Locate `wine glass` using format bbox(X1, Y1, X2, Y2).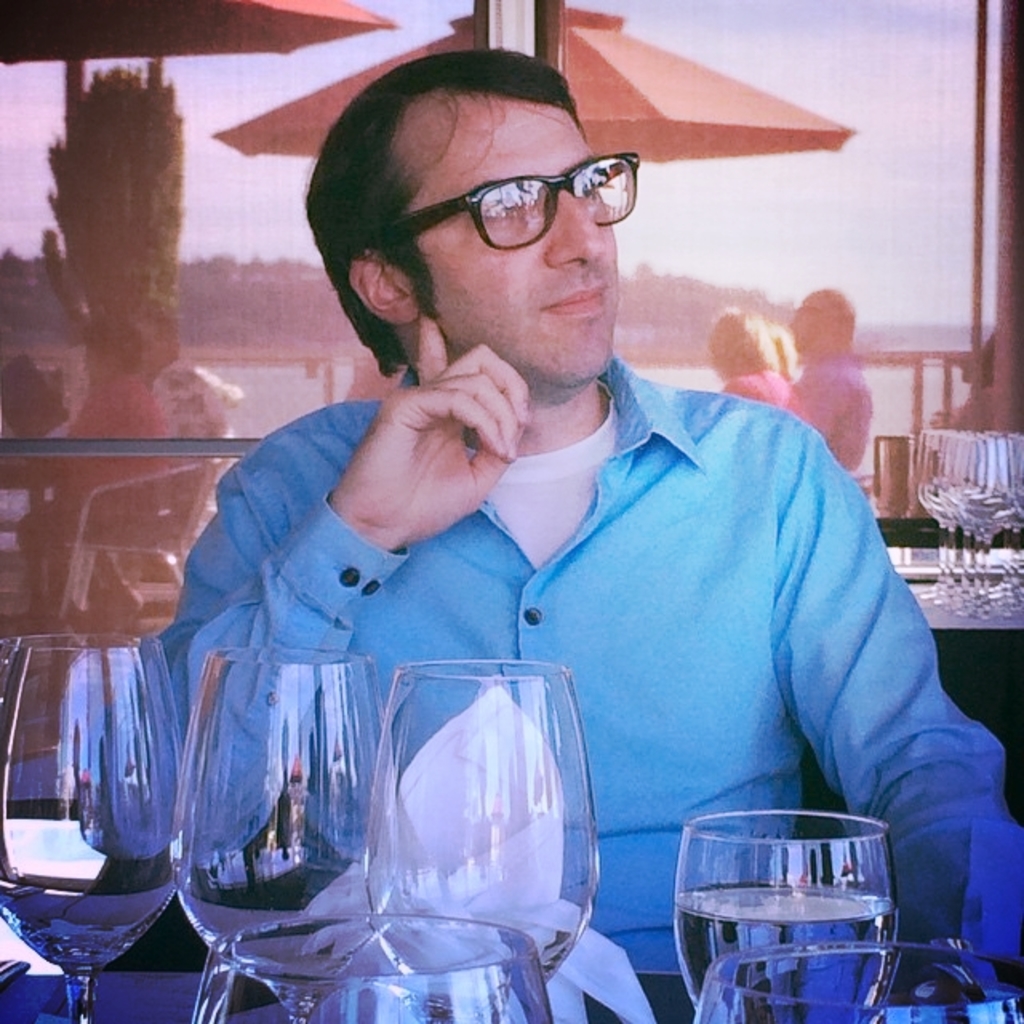
bbox(170, 648, 402, 1022).
